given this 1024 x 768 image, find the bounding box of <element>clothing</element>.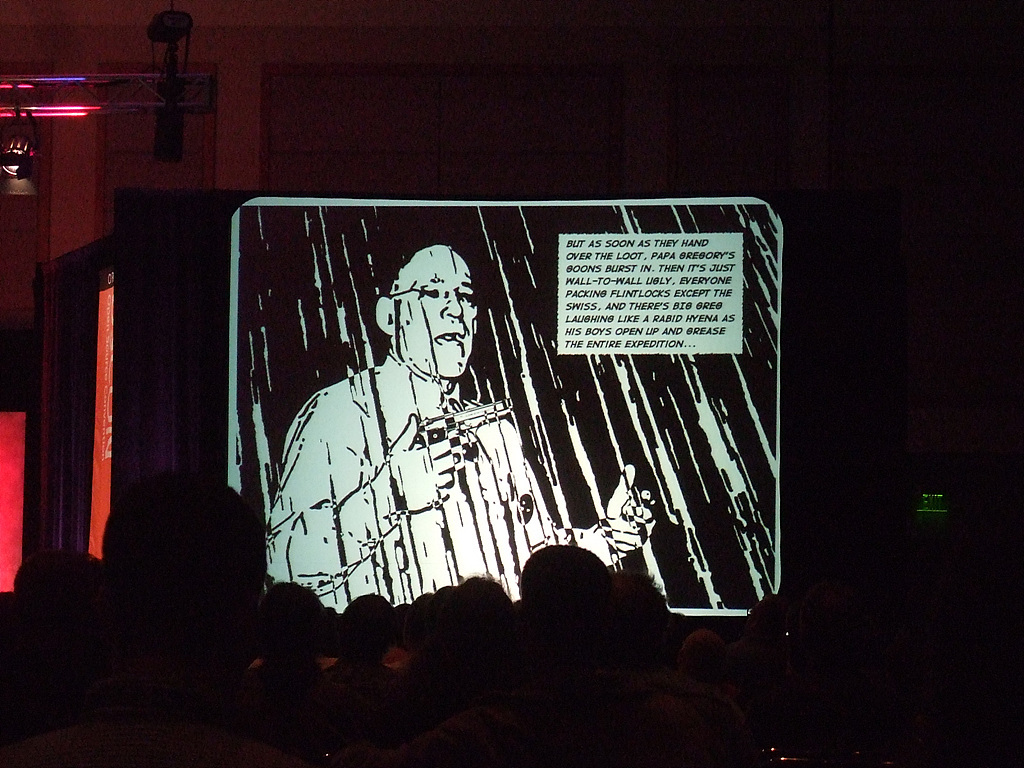
rect(226, 243, 696, 640).
